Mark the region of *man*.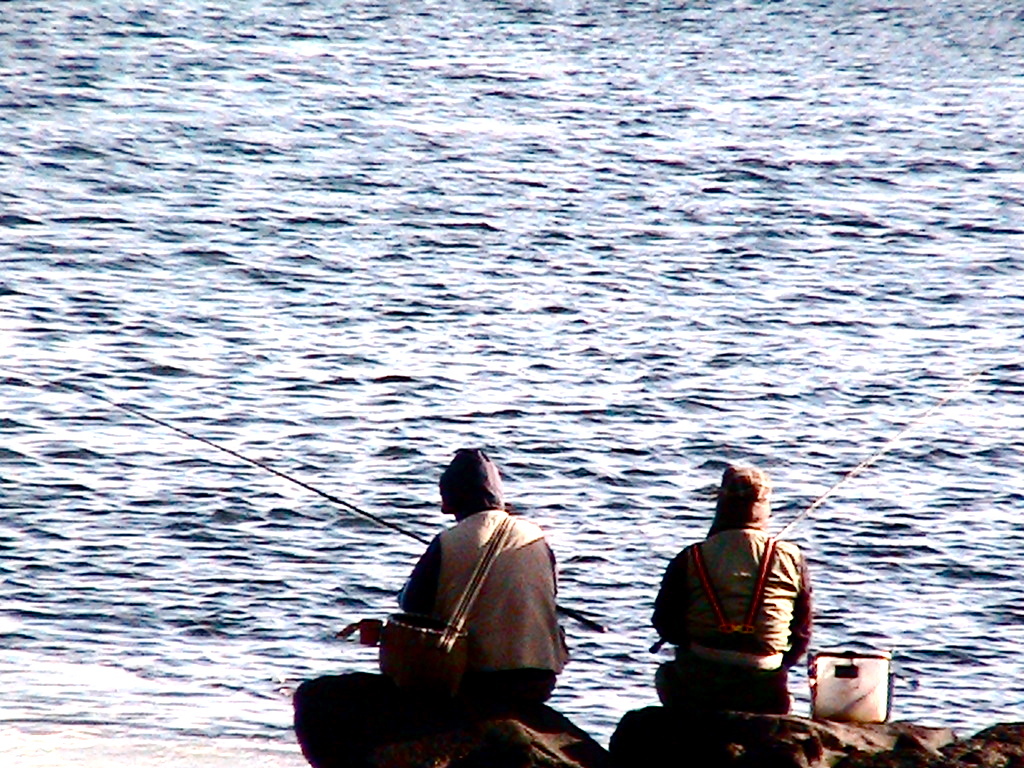
Region: (654, 460, 809, 709).
